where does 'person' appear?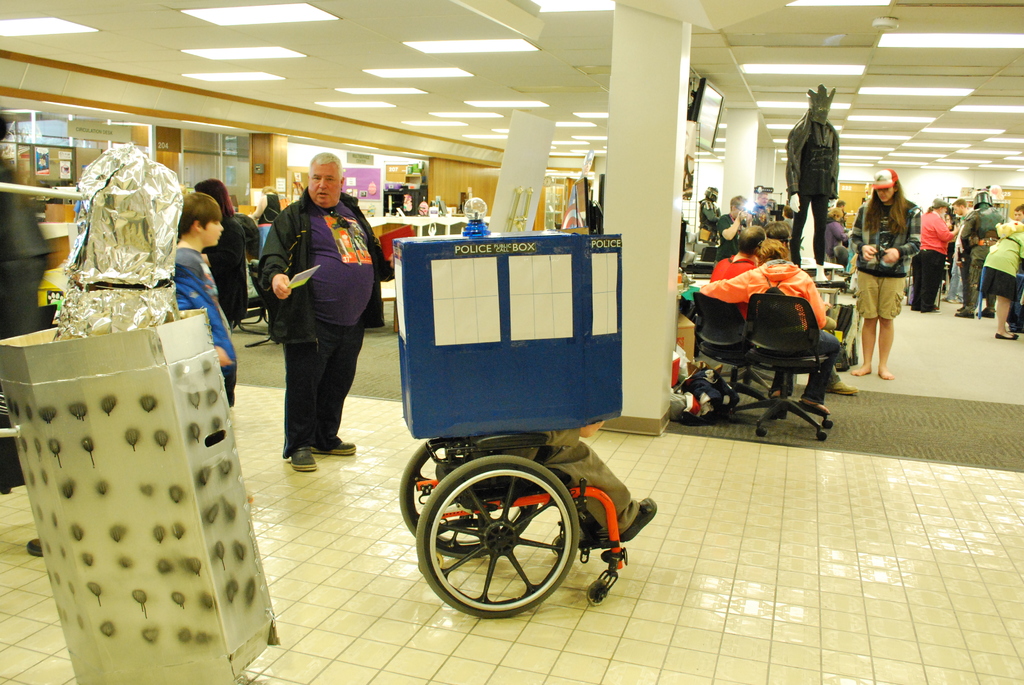
Appears at region(981, 227, 1023, 340).
